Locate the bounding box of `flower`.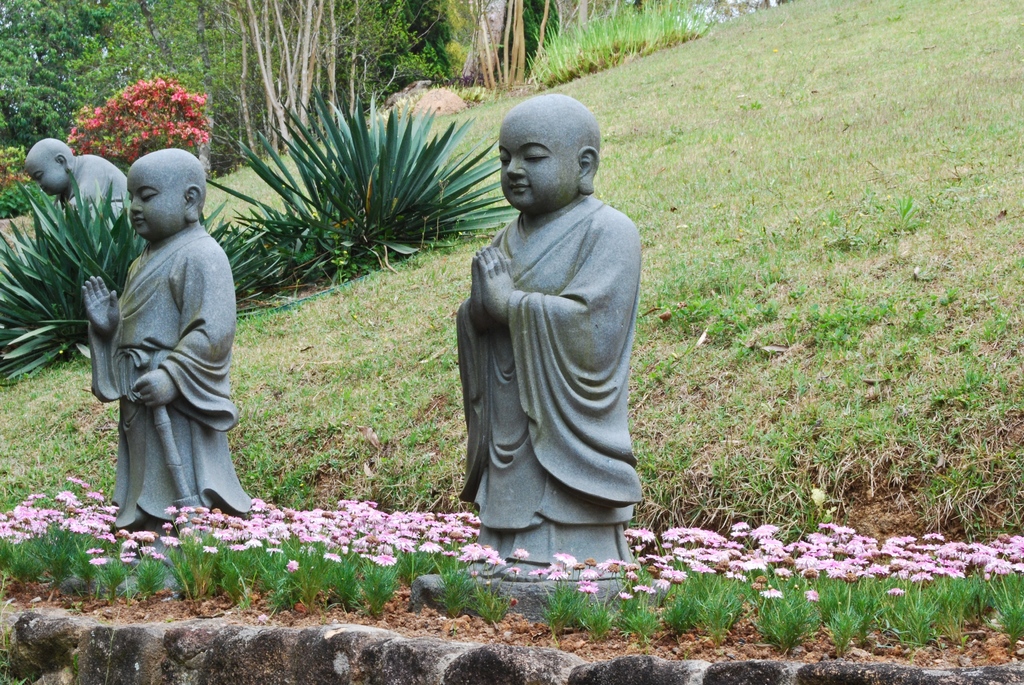
Bounding box: rect(880, 585, 906, 596).
